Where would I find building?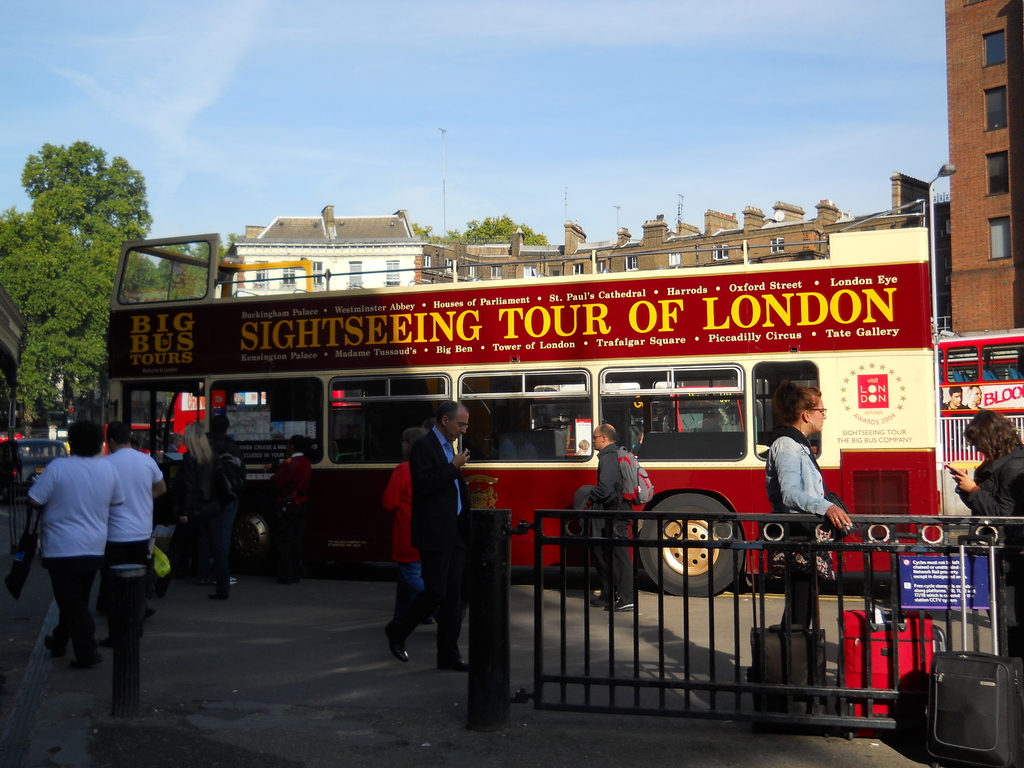
At x1=944, y1=0, x2=1023, y2=331.
